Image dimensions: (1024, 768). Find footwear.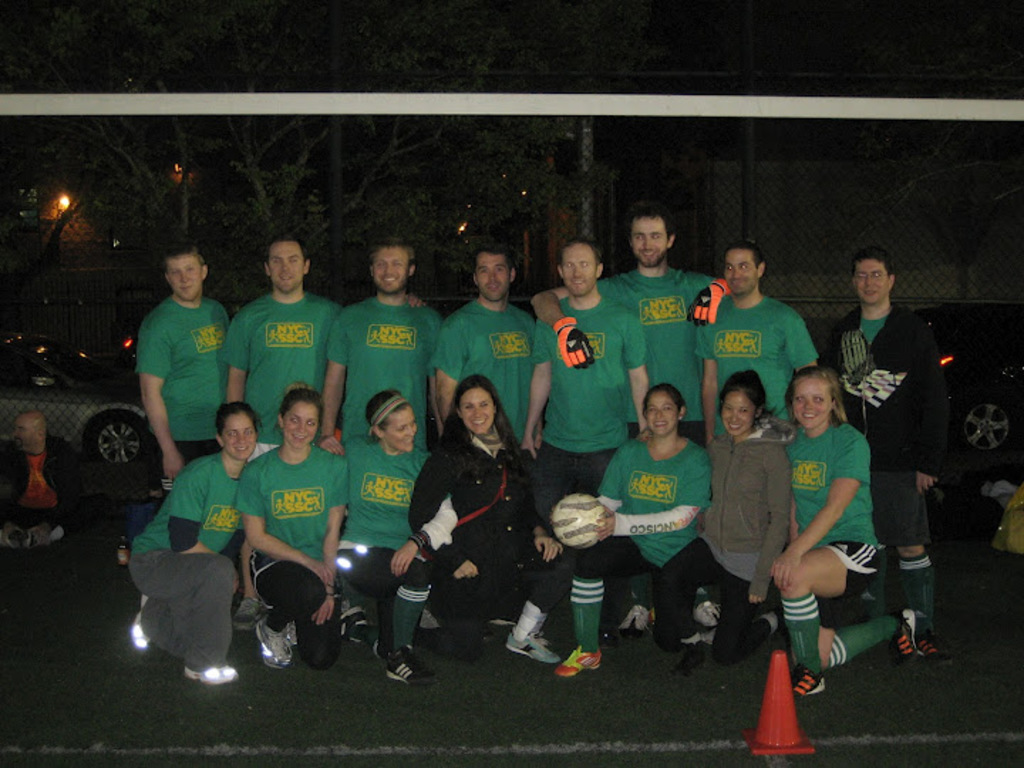
[x1=789, y1=673, x2=831, y2=695].
